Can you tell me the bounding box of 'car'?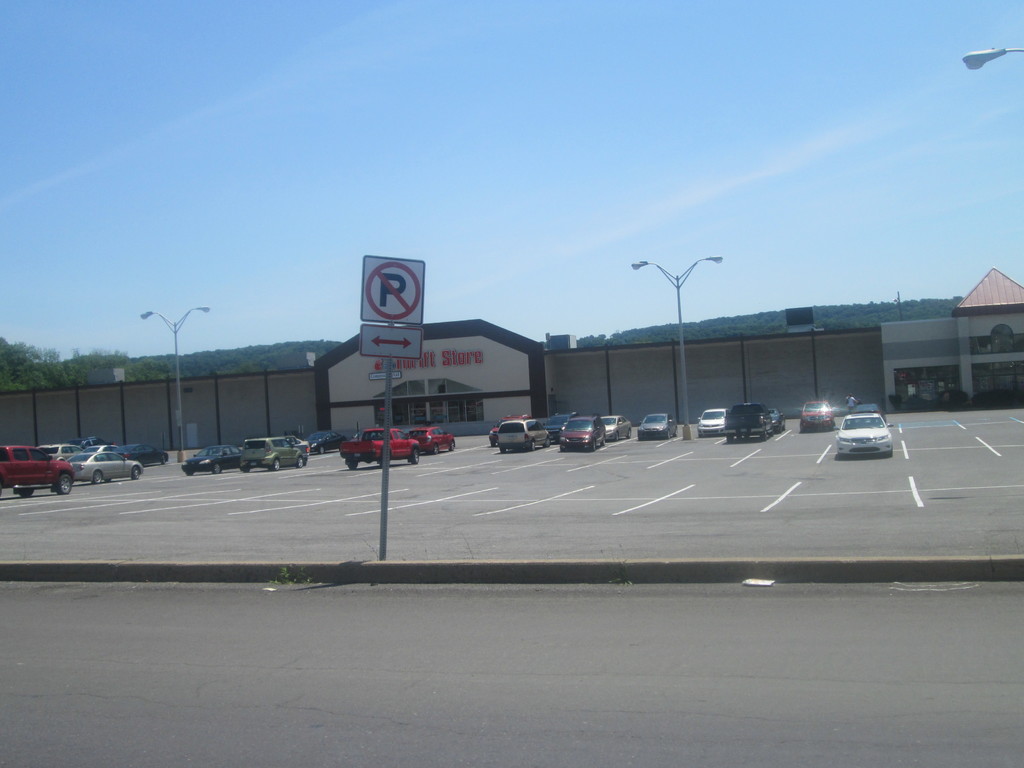
rect(495, 410, 555, 442).
